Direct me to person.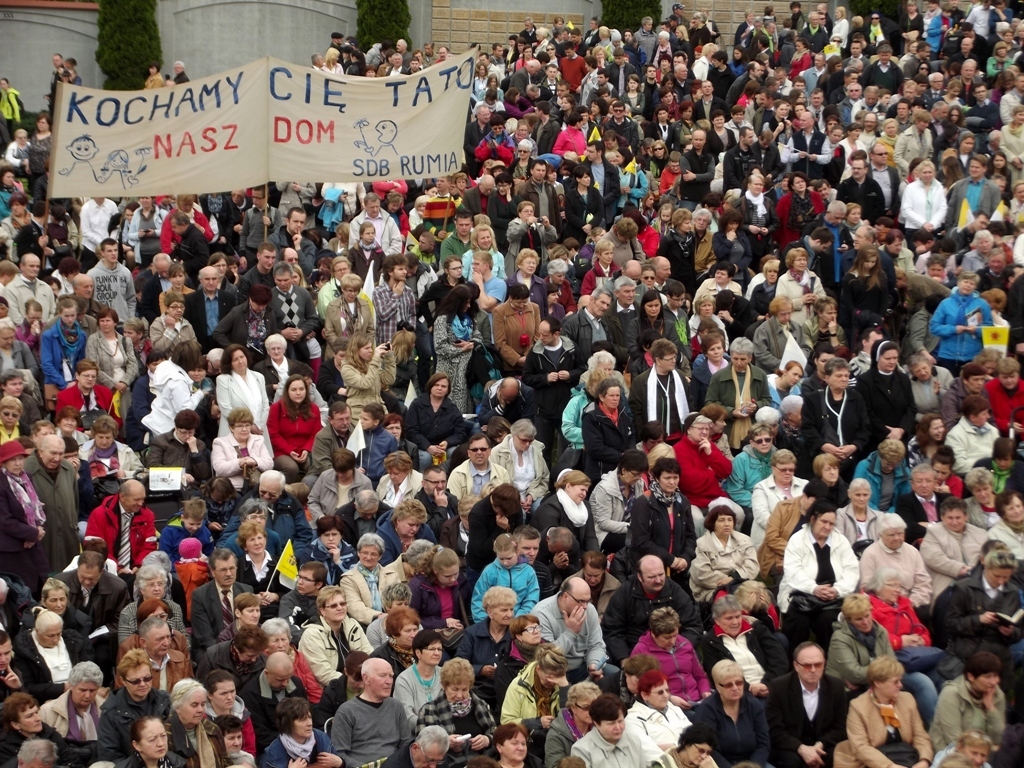
Direction: bbox=(253, 368, 316, 491).
